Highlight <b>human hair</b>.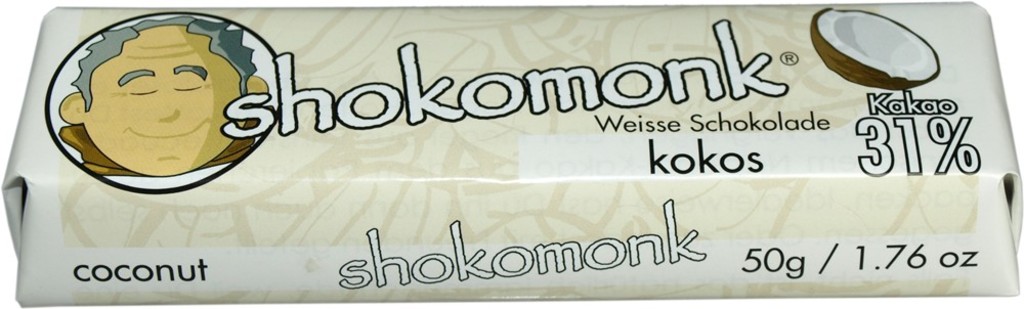
Highlighted region: bbox=[73, 12, 254, 112].
